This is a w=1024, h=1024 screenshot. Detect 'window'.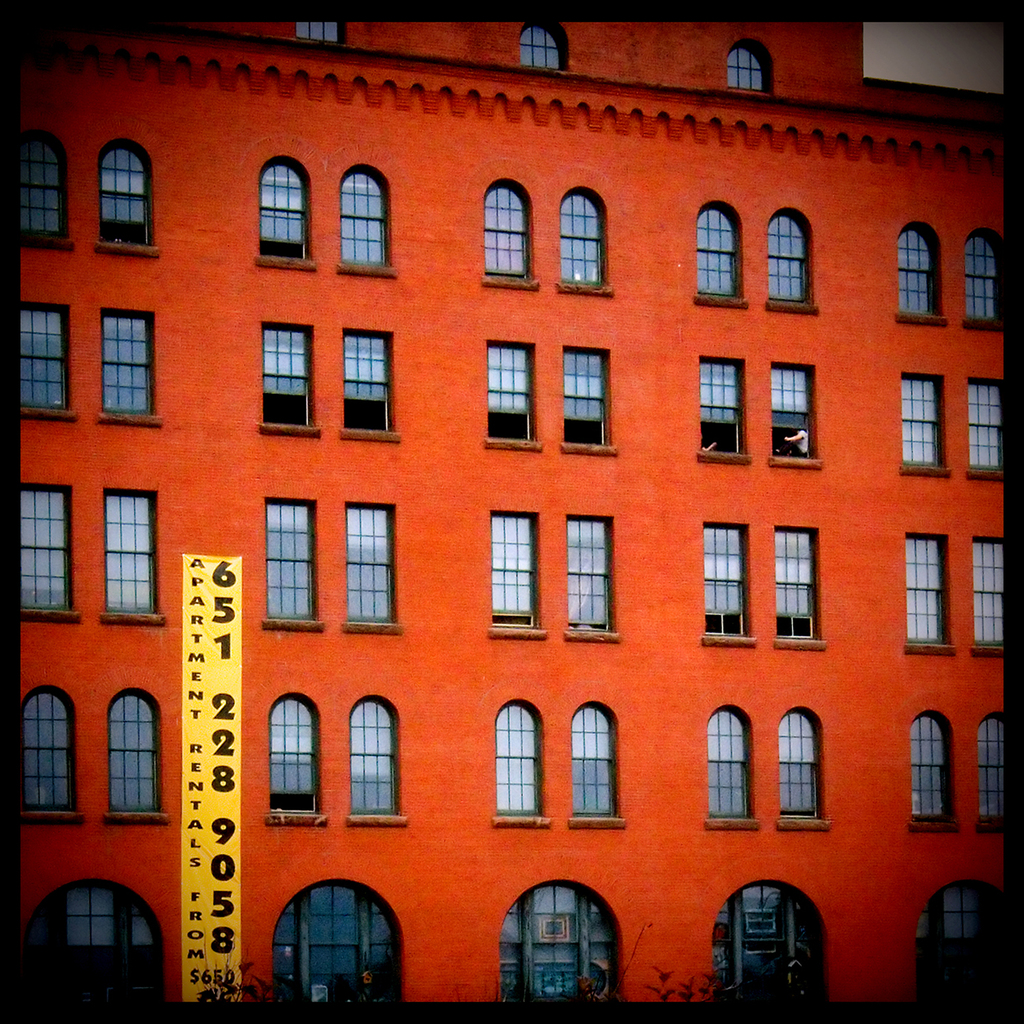
bbox=[728, 49, 760, 98].
